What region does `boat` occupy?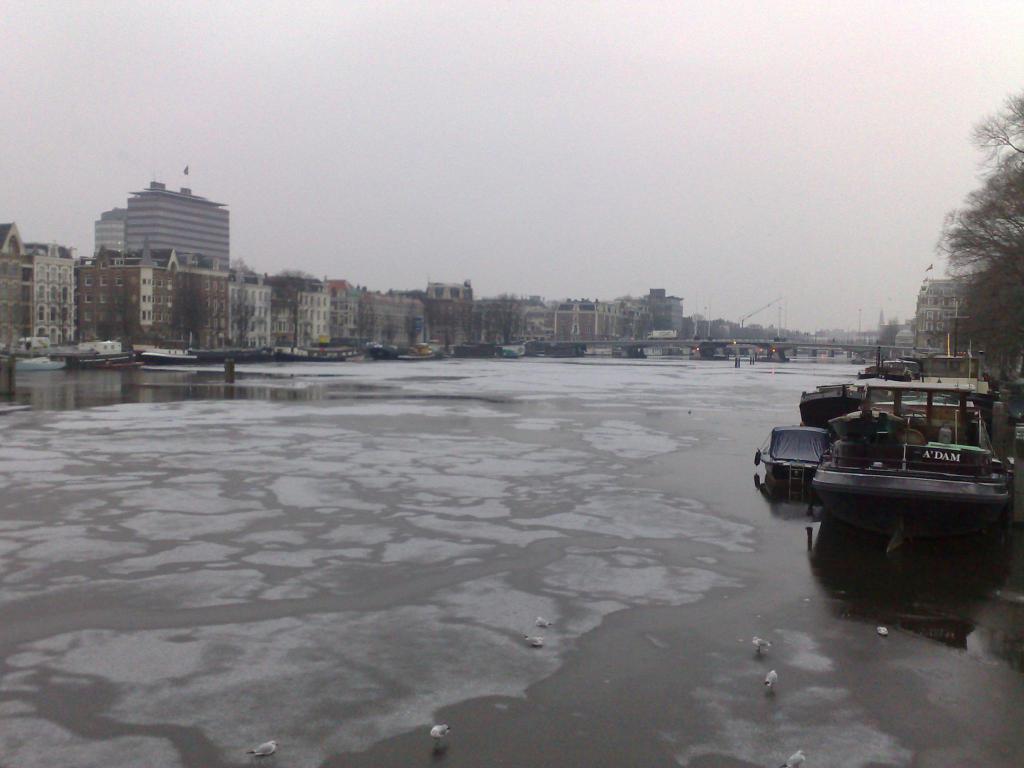
x1=34, y1=337, x2=139, y2=375.
